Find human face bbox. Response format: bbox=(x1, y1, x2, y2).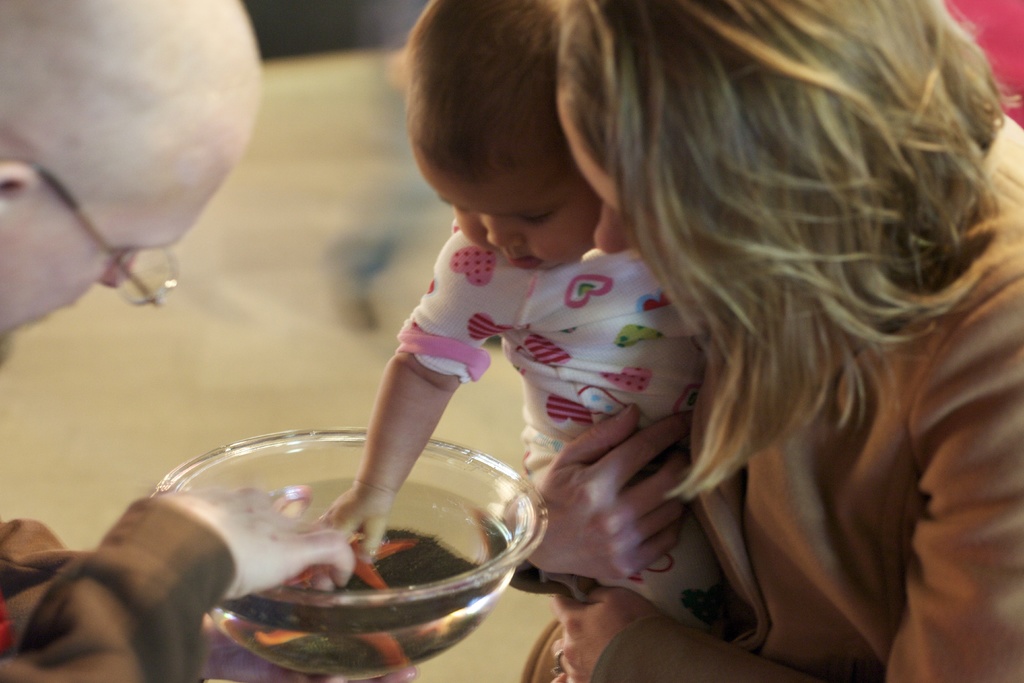
bbox=(0, 151, 245, 348).
